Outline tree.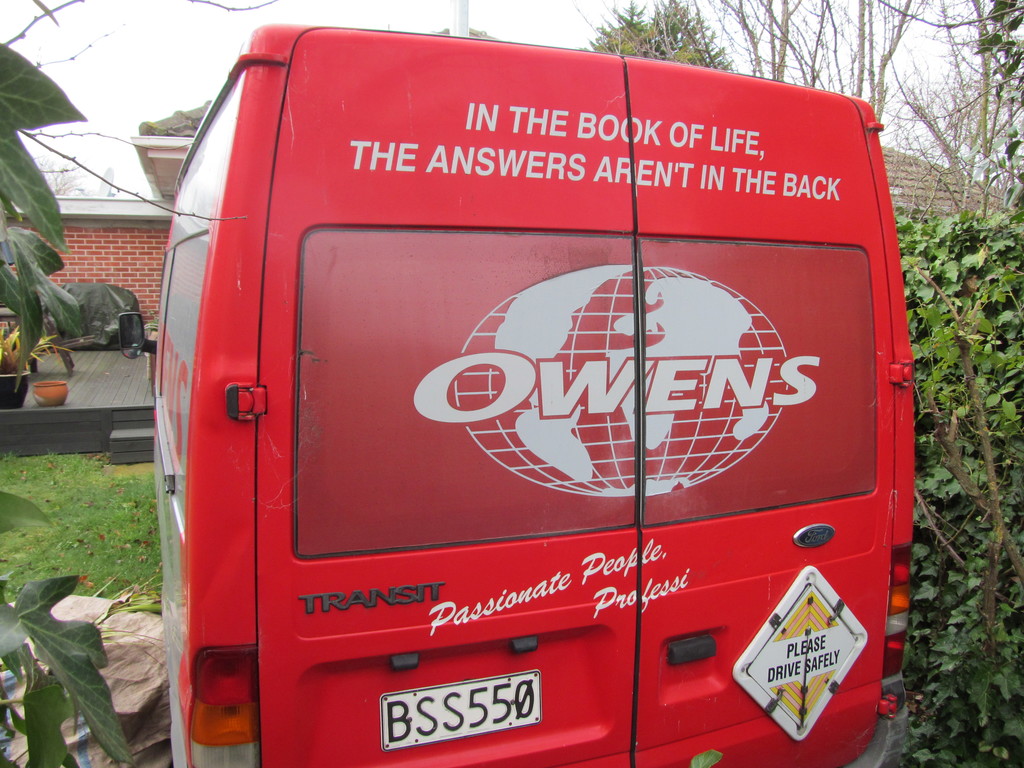
Outline: bbox(555, 0, 912, 154).
